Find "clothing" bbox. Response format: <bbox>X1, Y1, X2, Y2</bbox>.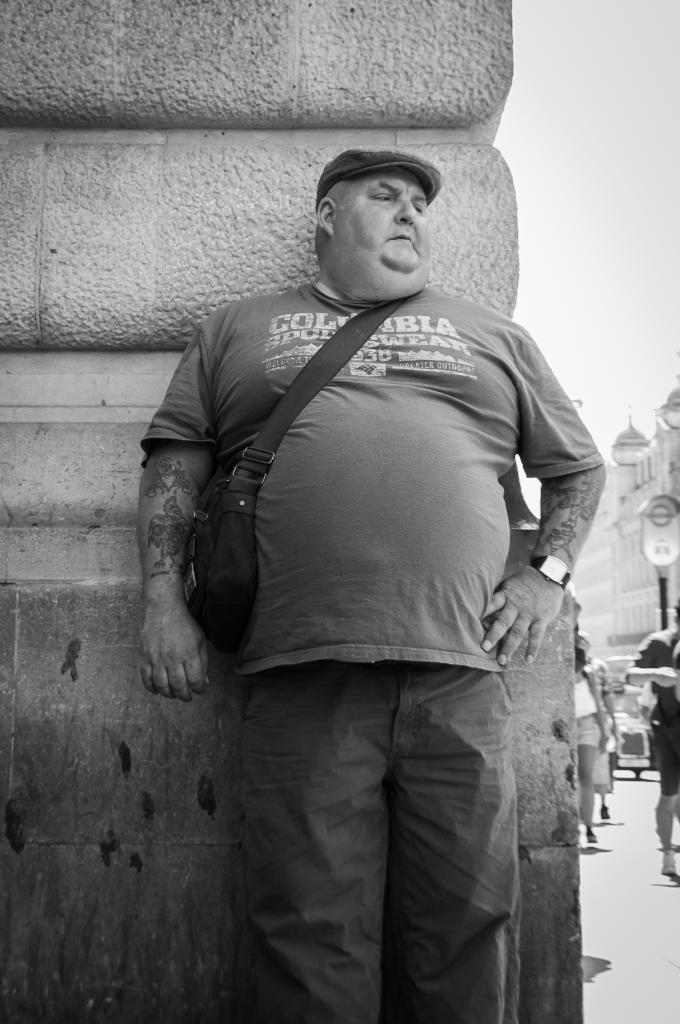
<bbox>148, 269, 599, 1023</bbox>.
